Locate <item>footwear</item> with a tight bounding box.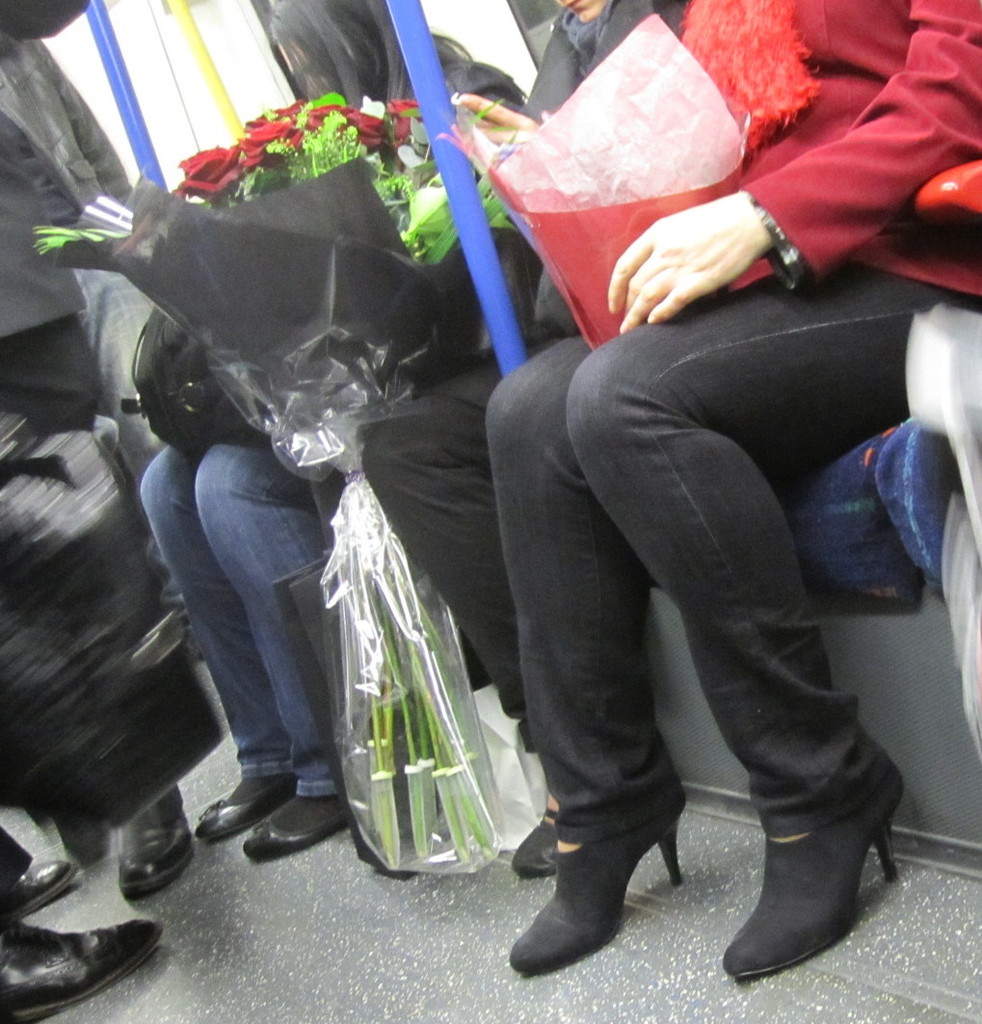
detection(510, 797, 559, 880).
